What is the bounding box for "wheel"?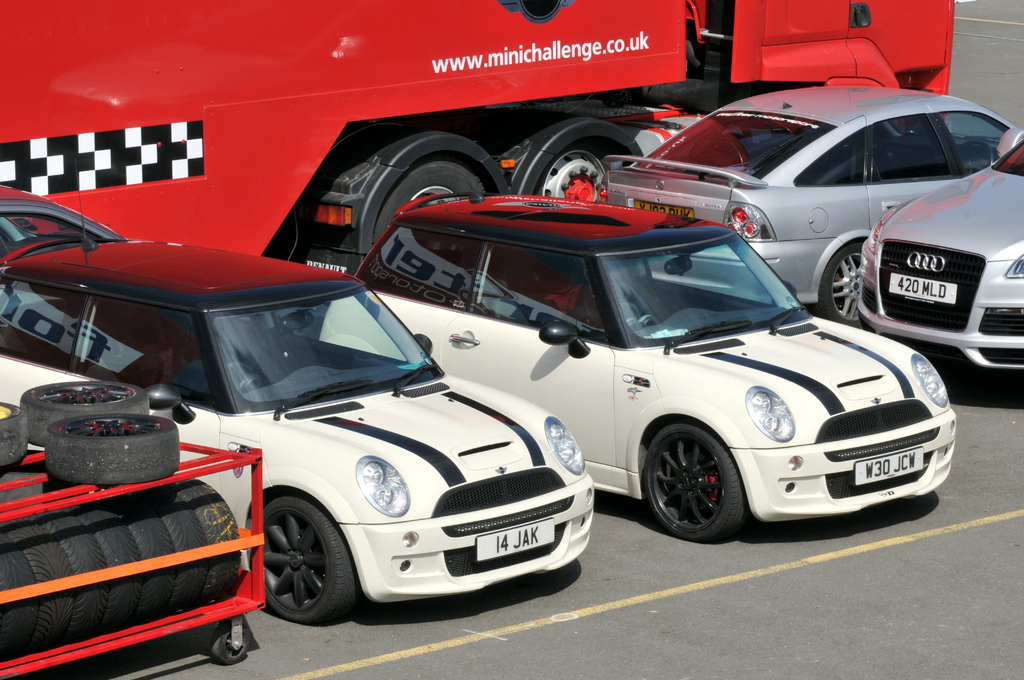
Rect(643, 417, 748, 546).
